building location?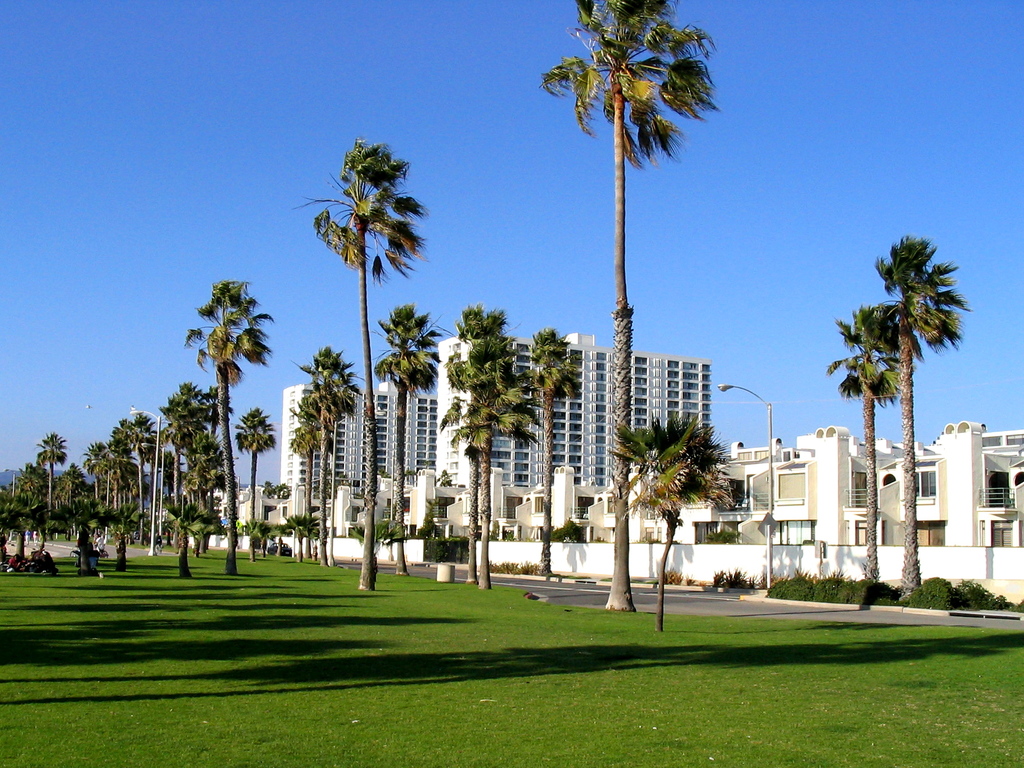
locate(434, 332, 714, 499)
